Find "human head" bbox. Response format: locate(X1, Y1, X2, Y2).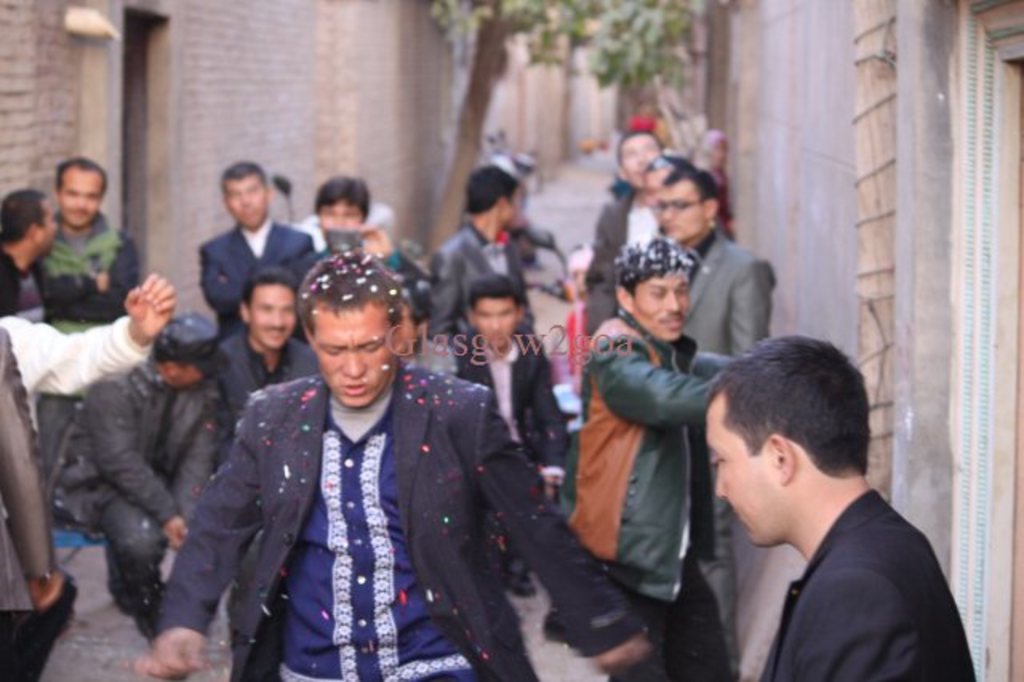
locate(613, 237, 693, 338).
